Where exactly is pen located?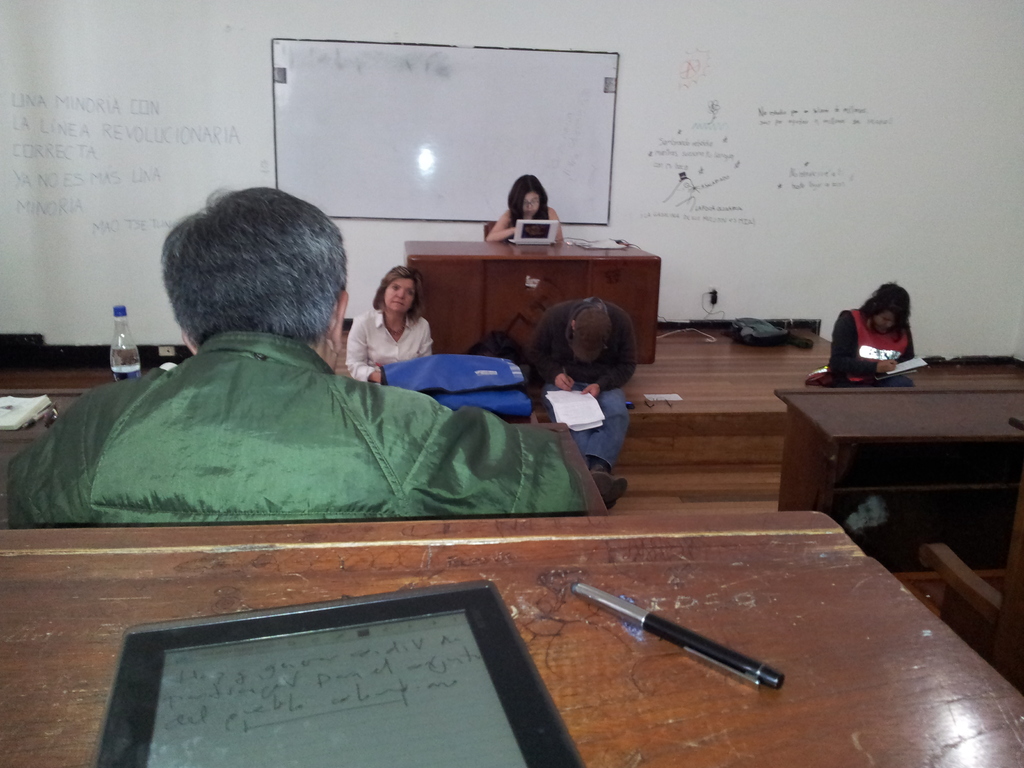
Its bounding box is bbox(882, 351, 897, 369).
